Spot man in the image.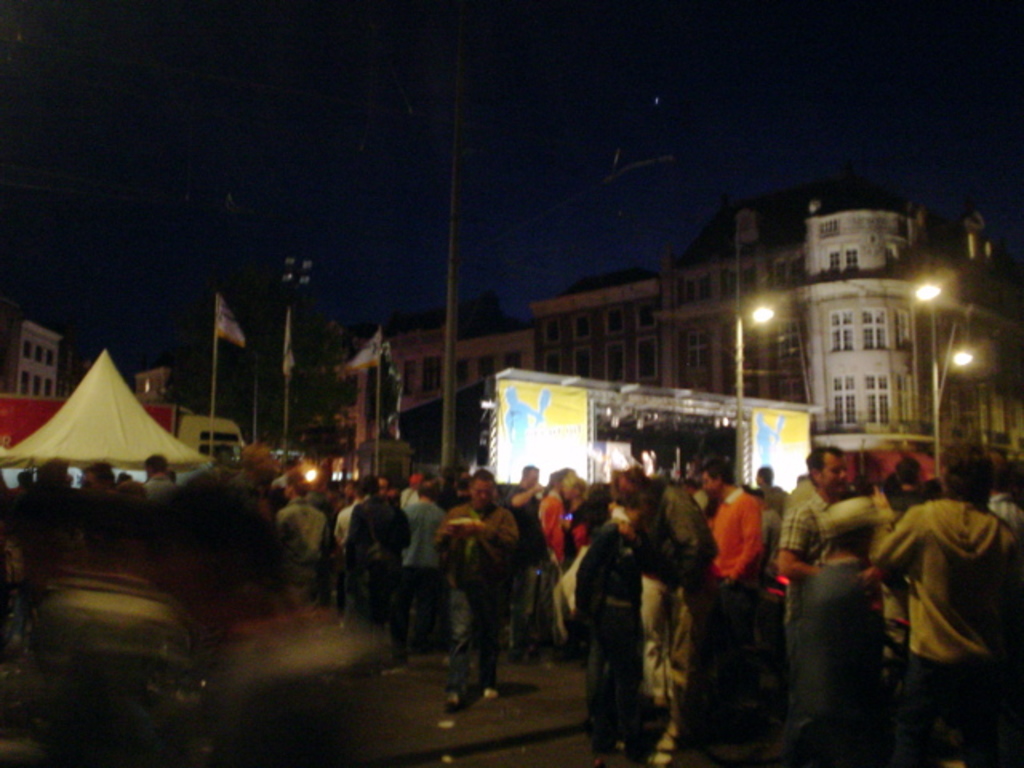
man found at <region>429, 475, 510, 712</region>.
